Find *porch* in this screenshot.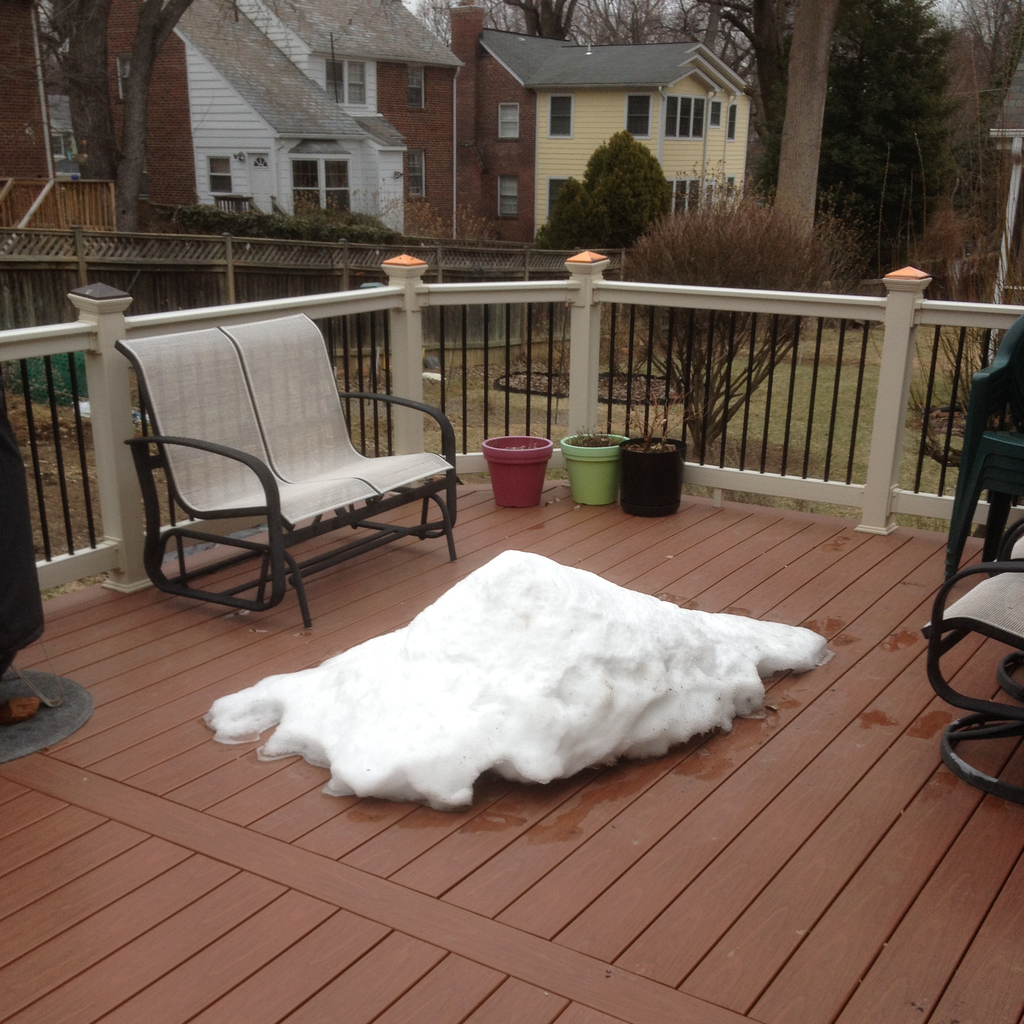
The bounding box for *porch* is left=0, top=244, right=1023, bottom=1023.
